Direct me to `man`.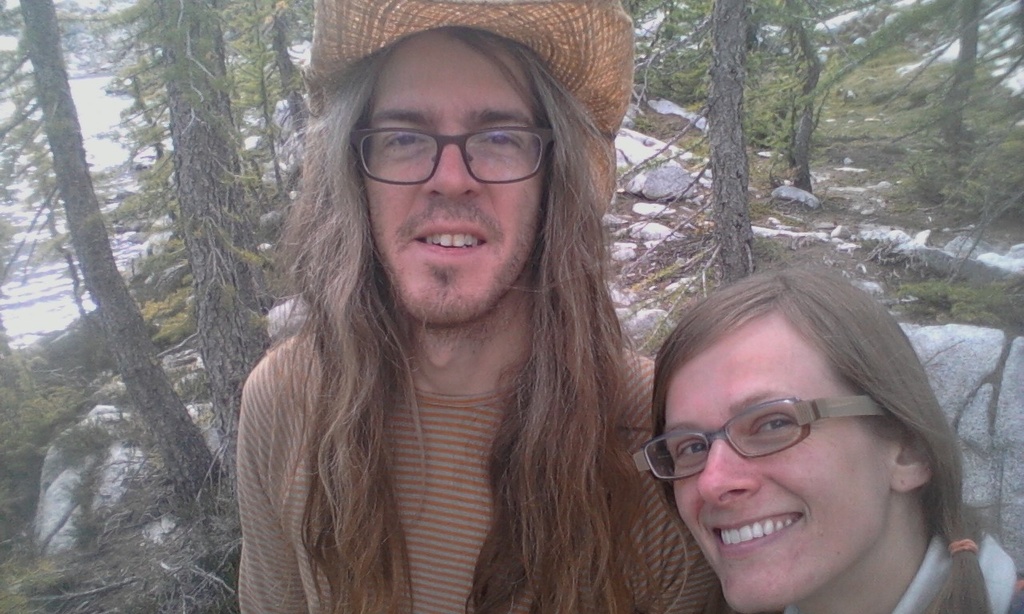
Direction: <region>197, 14, 776, 613</region>.
